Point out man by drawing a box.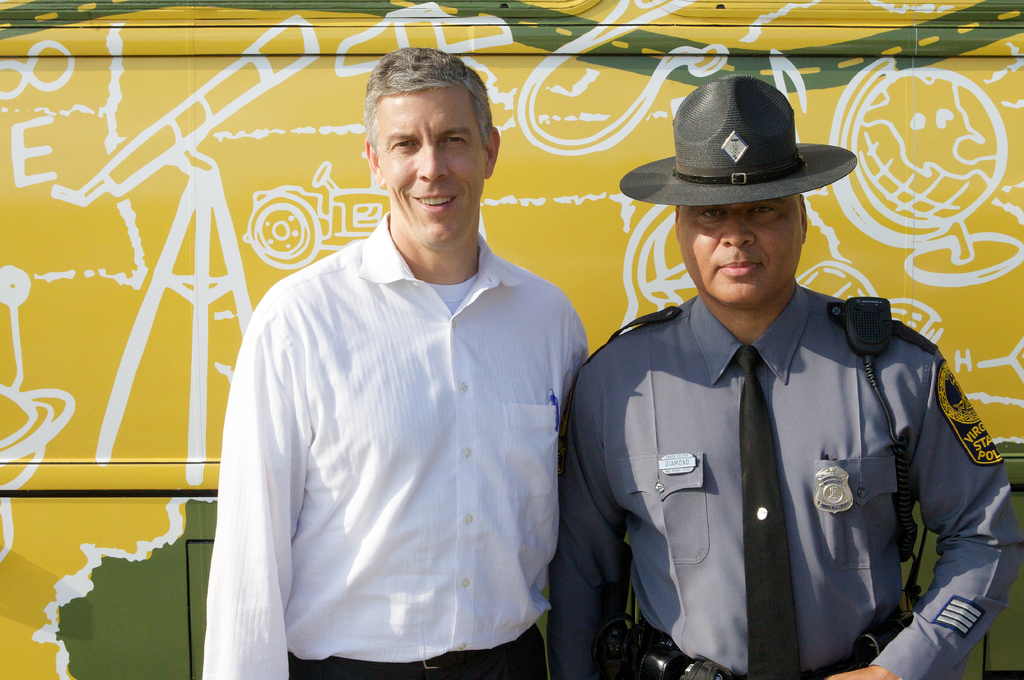
[x1=213, y1=75, x2=584, y2=674].
